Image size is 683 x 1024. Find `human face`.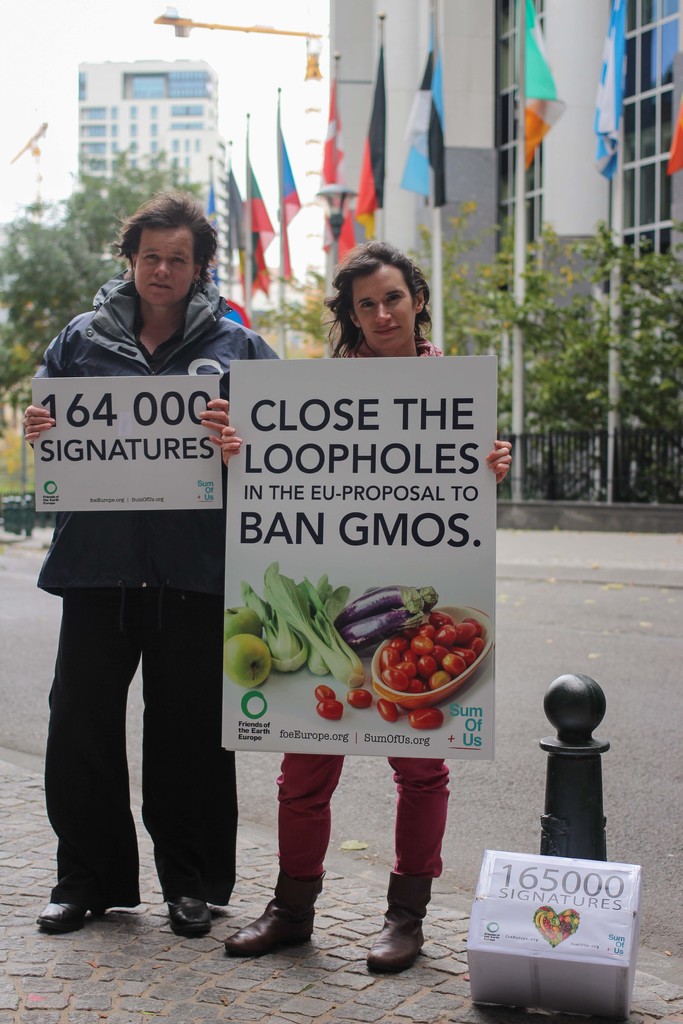
135,225,194,305.
